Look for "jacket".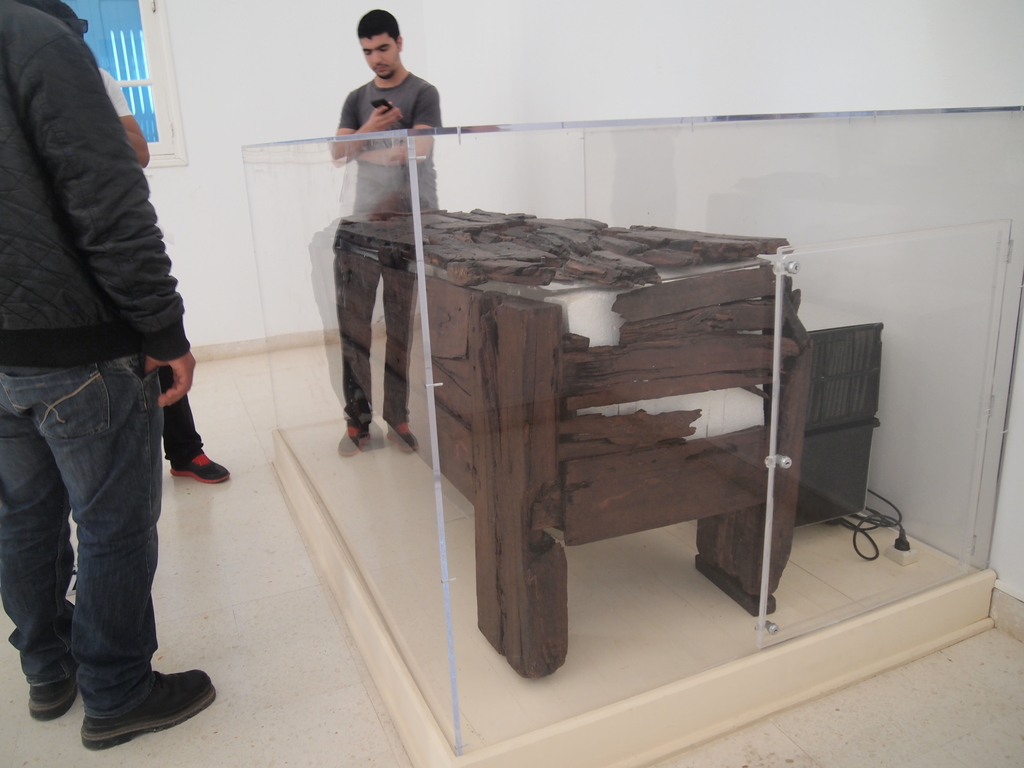
Found: bbox=(1, 24, 191, 399).
